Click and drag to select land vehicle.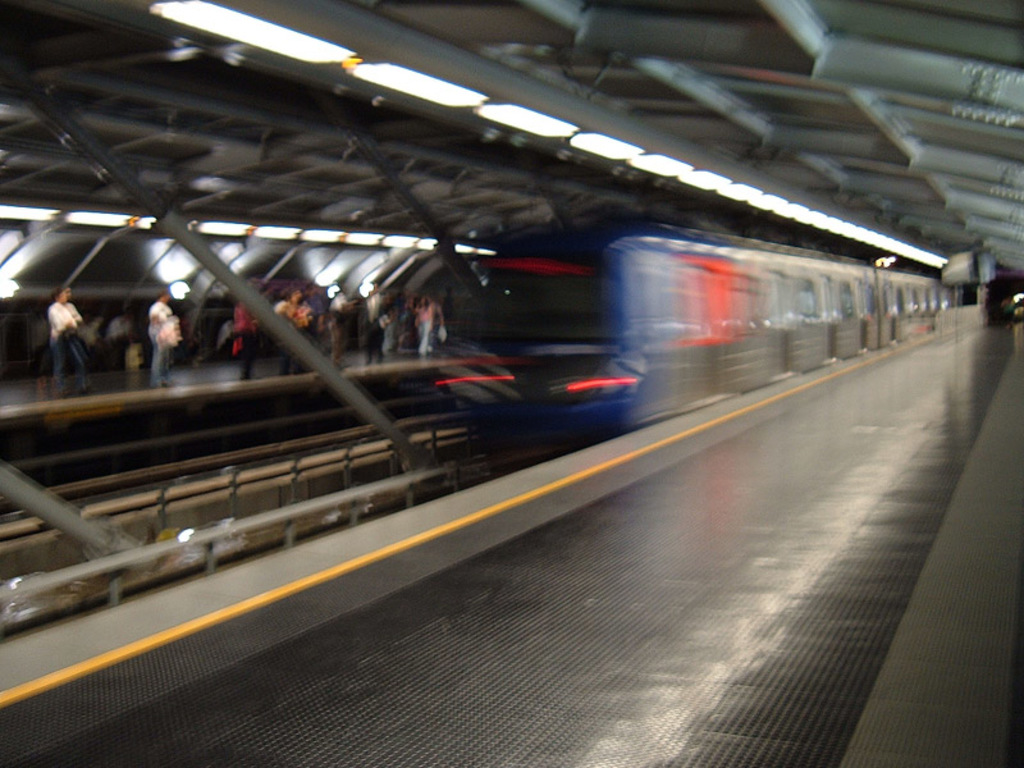
Selection: Rect(438, 221, 951, 436).
